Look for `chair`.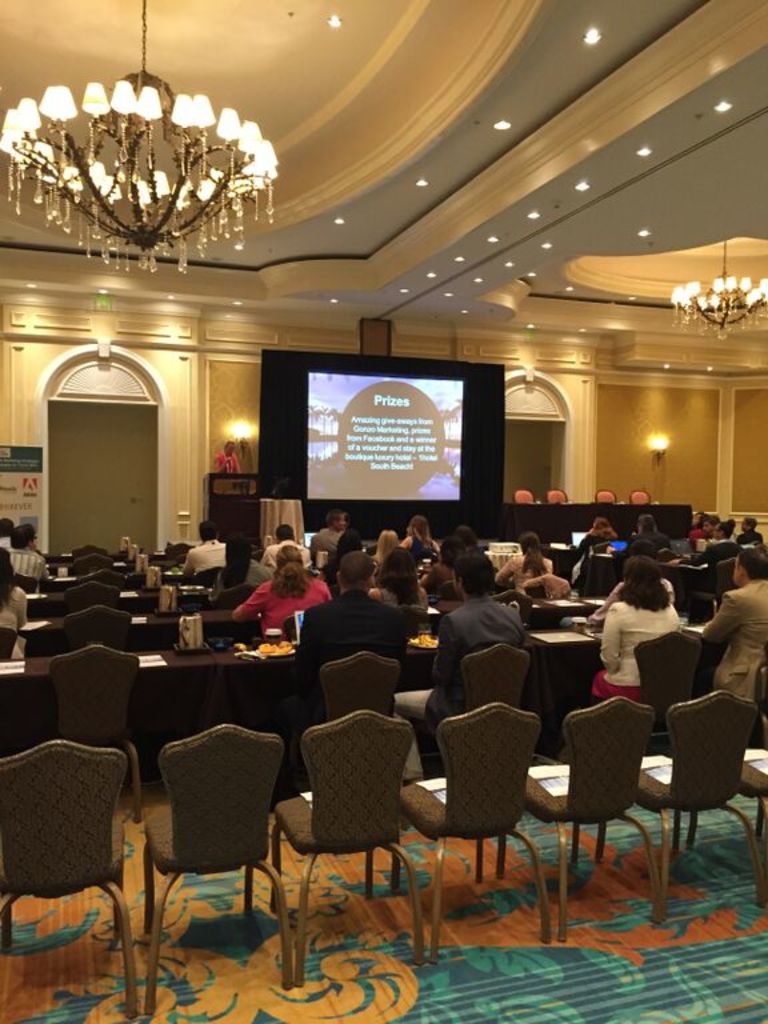
Found: 219,591,253,617.
